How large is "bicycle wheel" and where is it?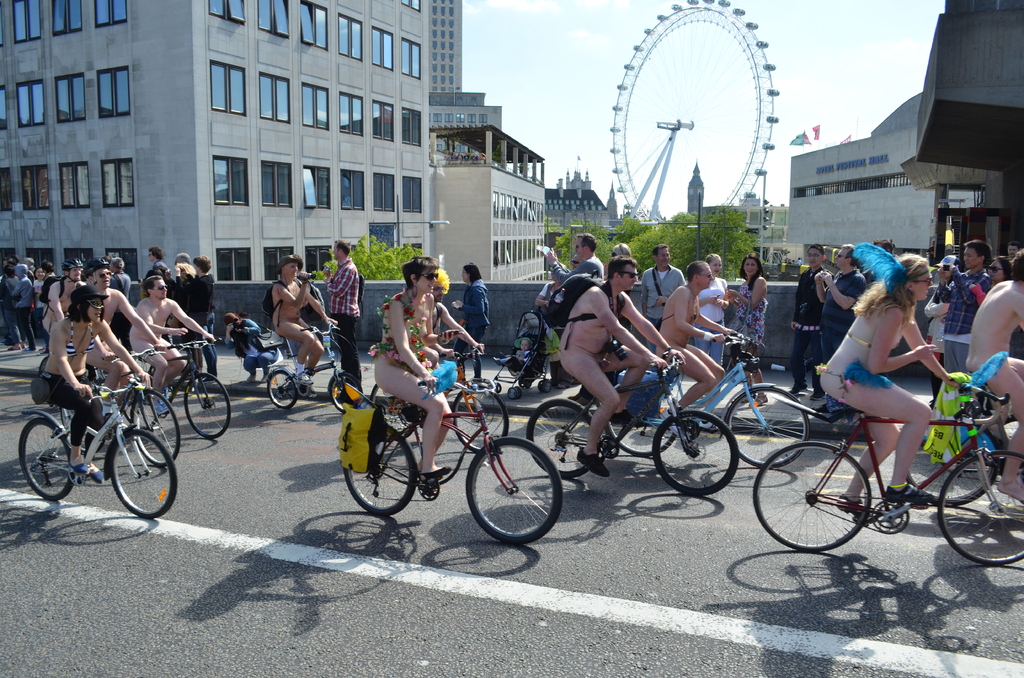
Bounding box: x1=748, y1=439, x2=872, y2=553.
